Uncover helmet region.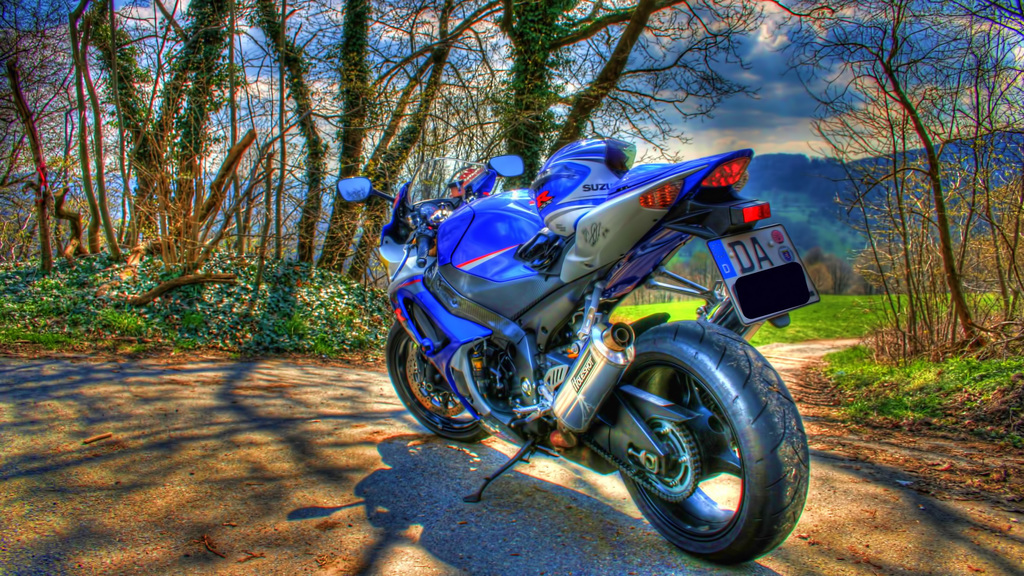
Uncovered: bbox(529, 132, 639, 237).
